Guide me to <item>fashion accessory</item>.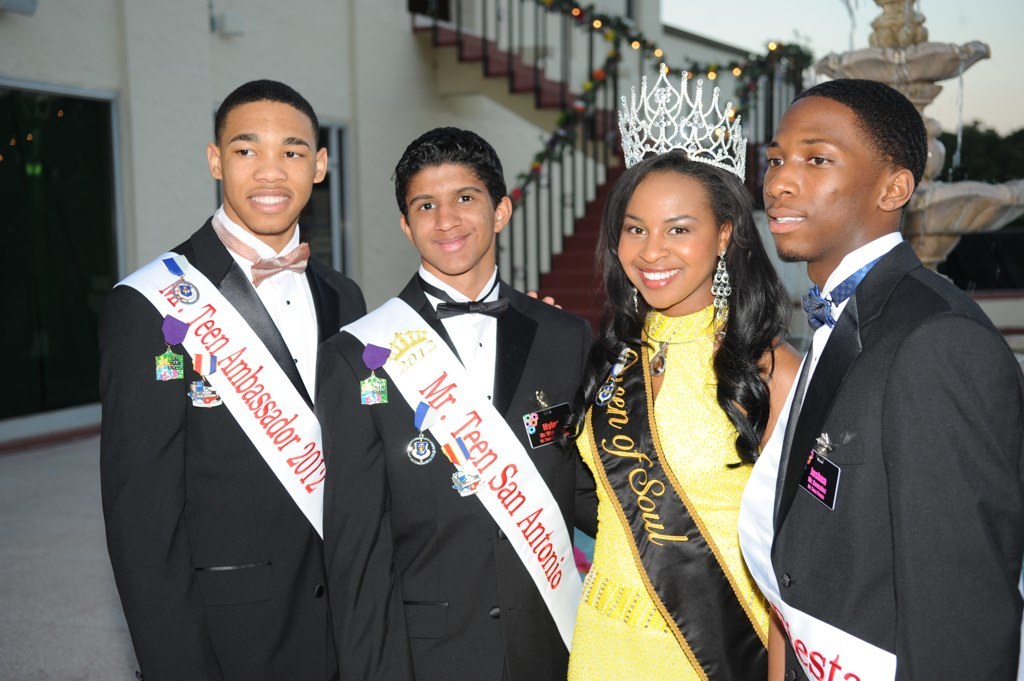
Guidance: detection(629, 283, 640, 321).
